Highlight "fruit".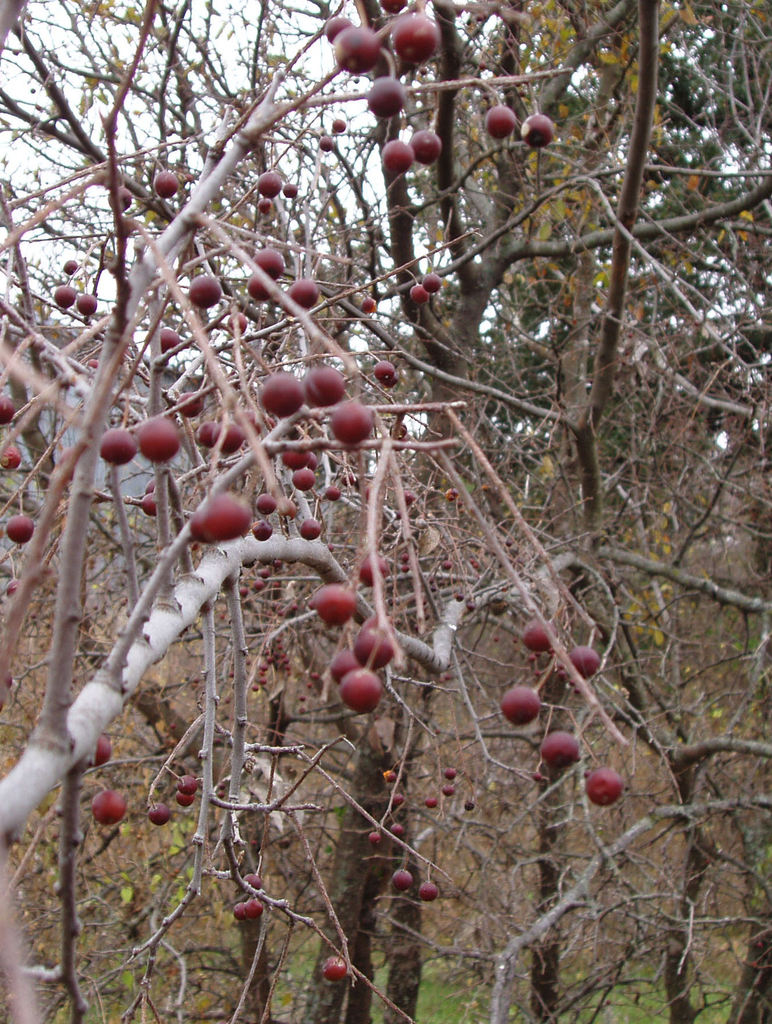
Highlighted region: <box>312,588,355,631</box>.
